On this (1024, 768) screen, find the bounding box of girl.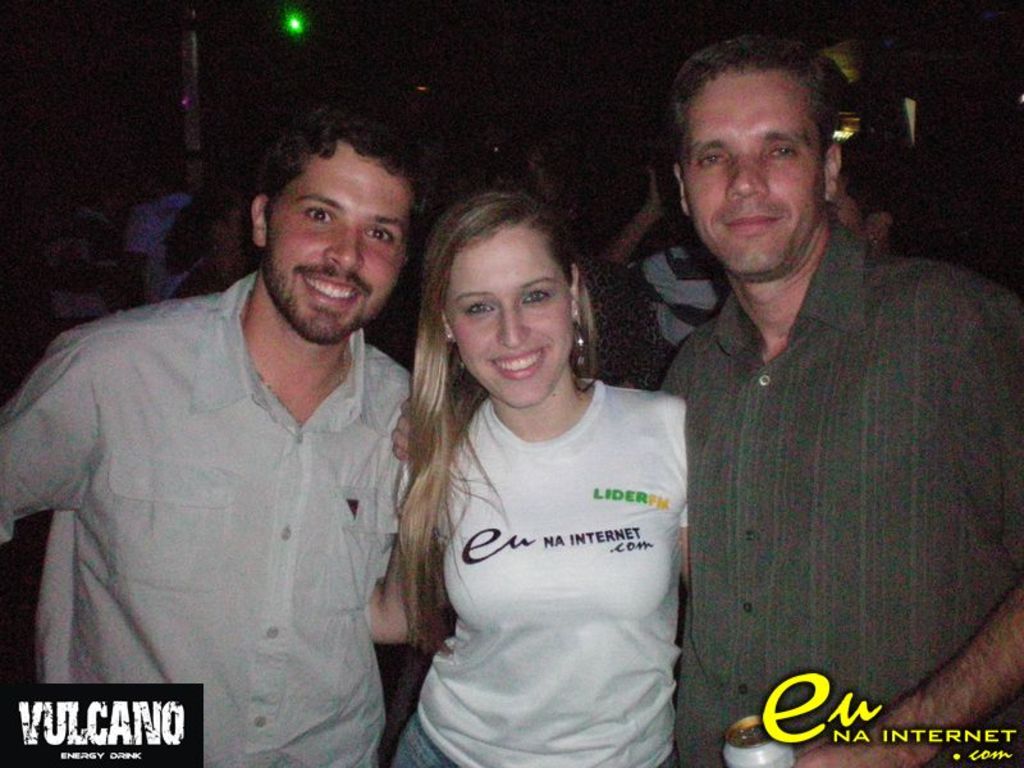
Bounding box: 362/195/698/767.
